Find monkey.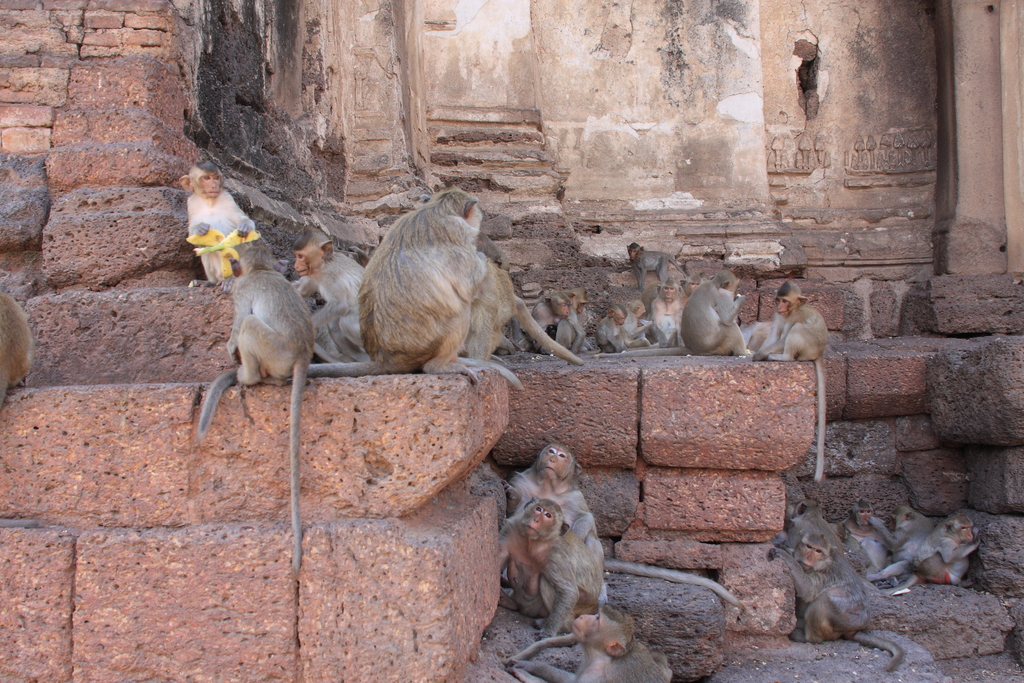
detection(764, 509, 908, 671).
